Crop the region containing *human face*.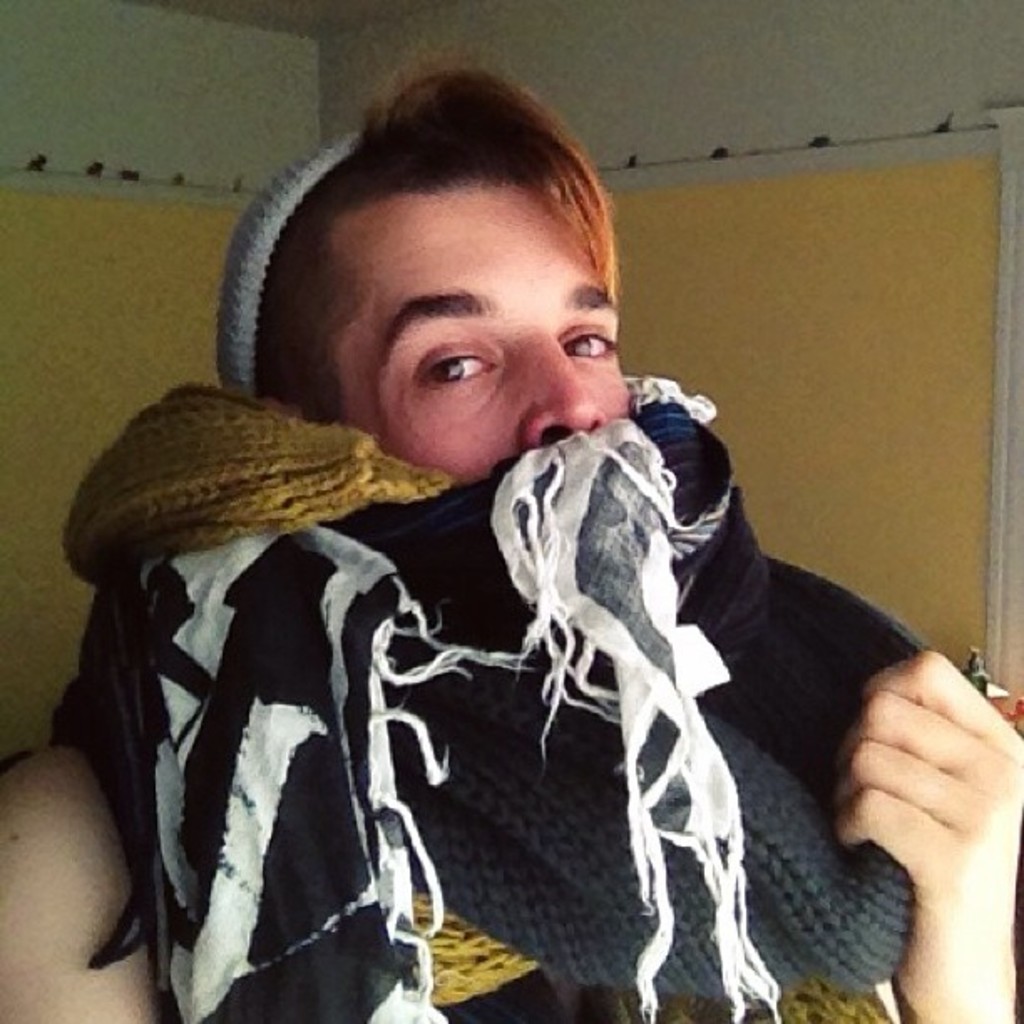
Crop region: bbox=[340, 179, 632, 477].
